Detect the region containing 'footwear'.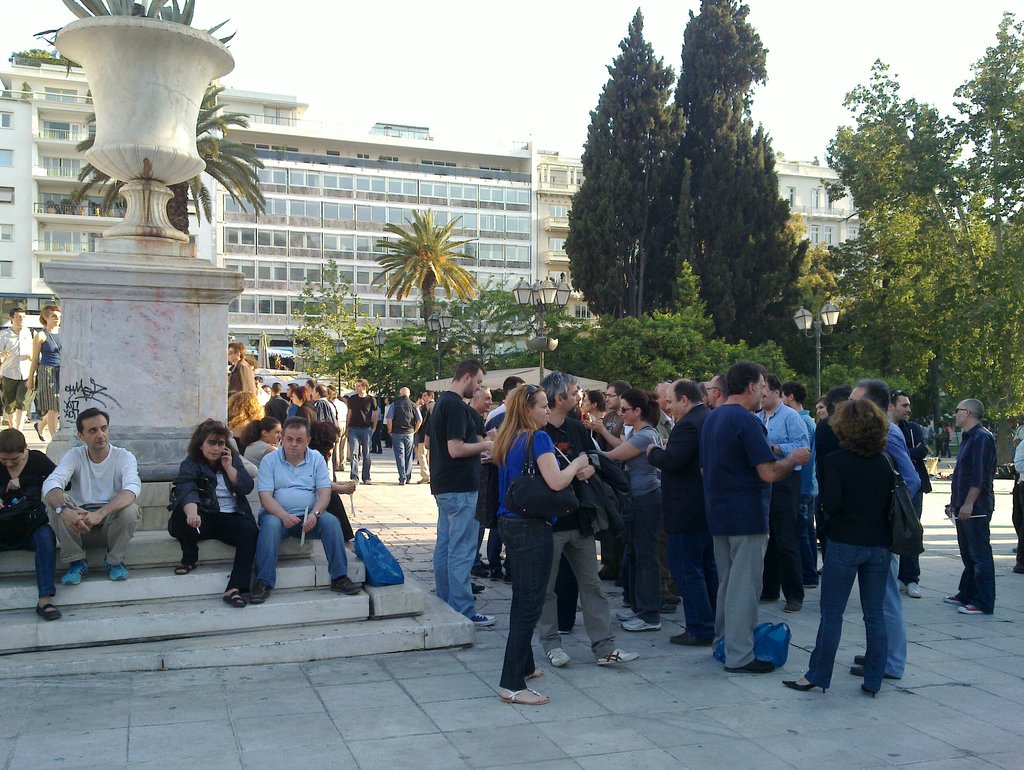
222,591,249,608.
